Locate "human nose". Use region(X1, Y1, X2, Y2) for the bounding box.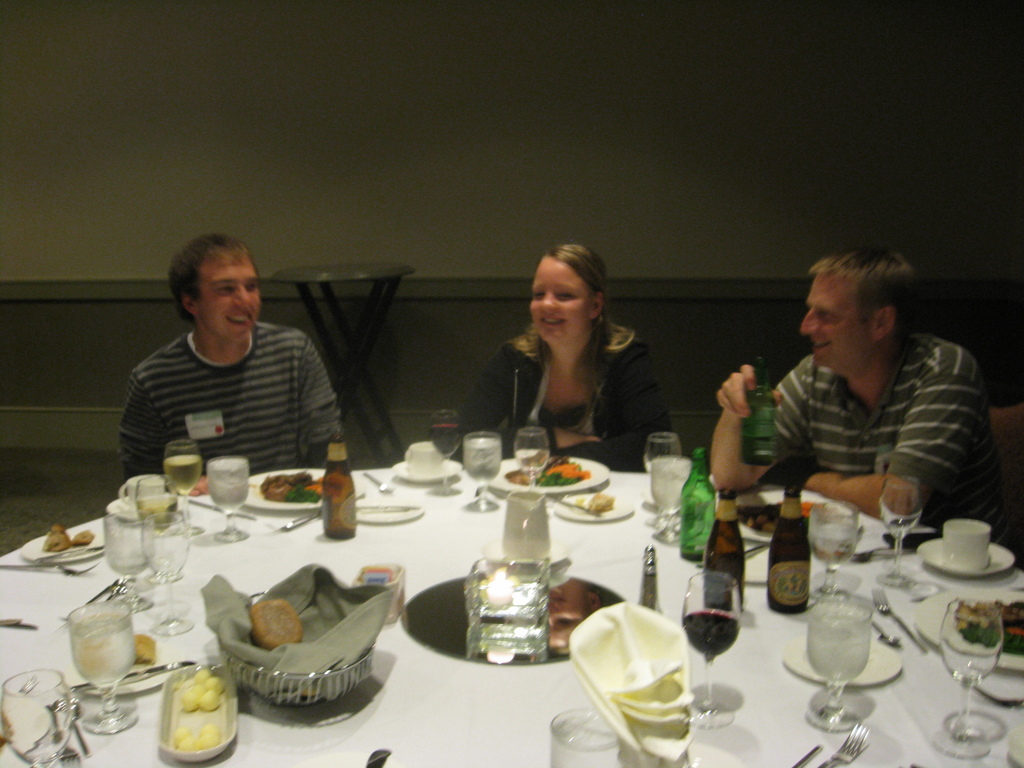
region(538, 291, 558, 310).
